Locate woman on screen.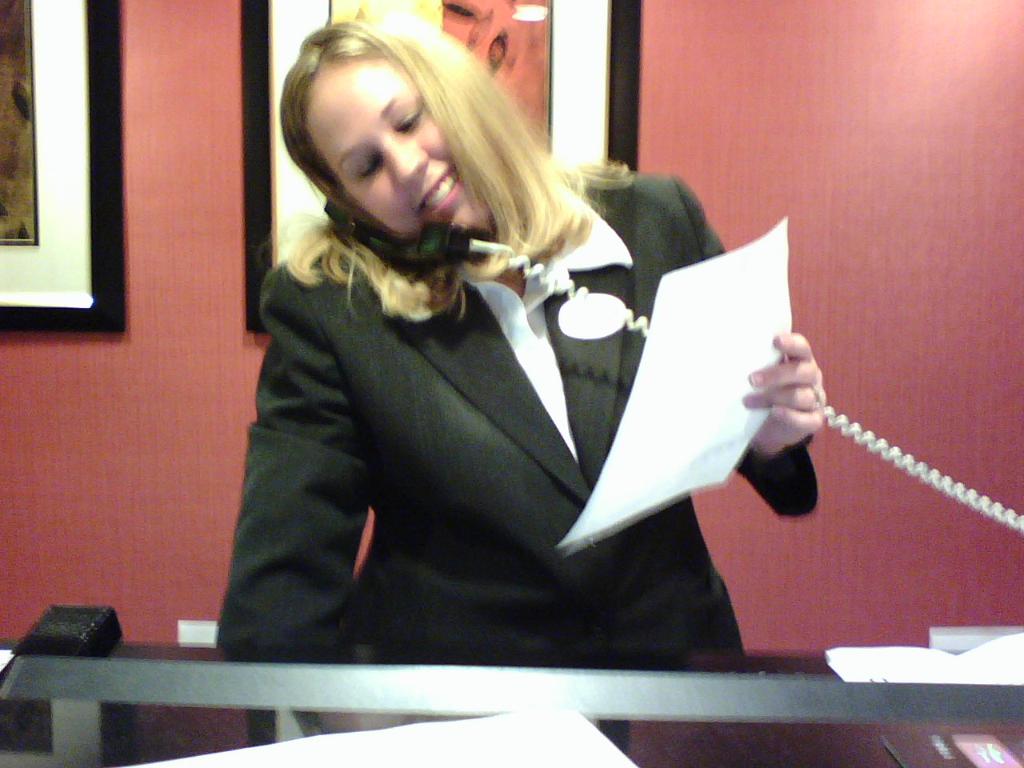
On screen at 217, 40, 802, 703.
